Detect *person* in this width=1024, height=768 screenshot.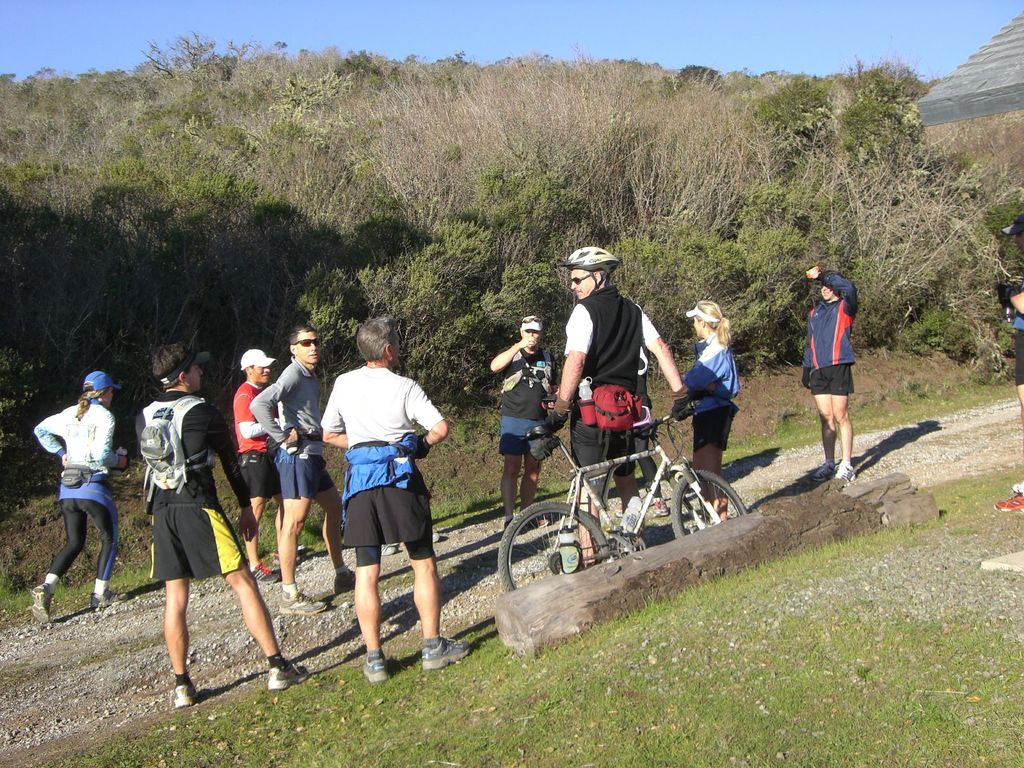
Detection: 795,256,870,493.
